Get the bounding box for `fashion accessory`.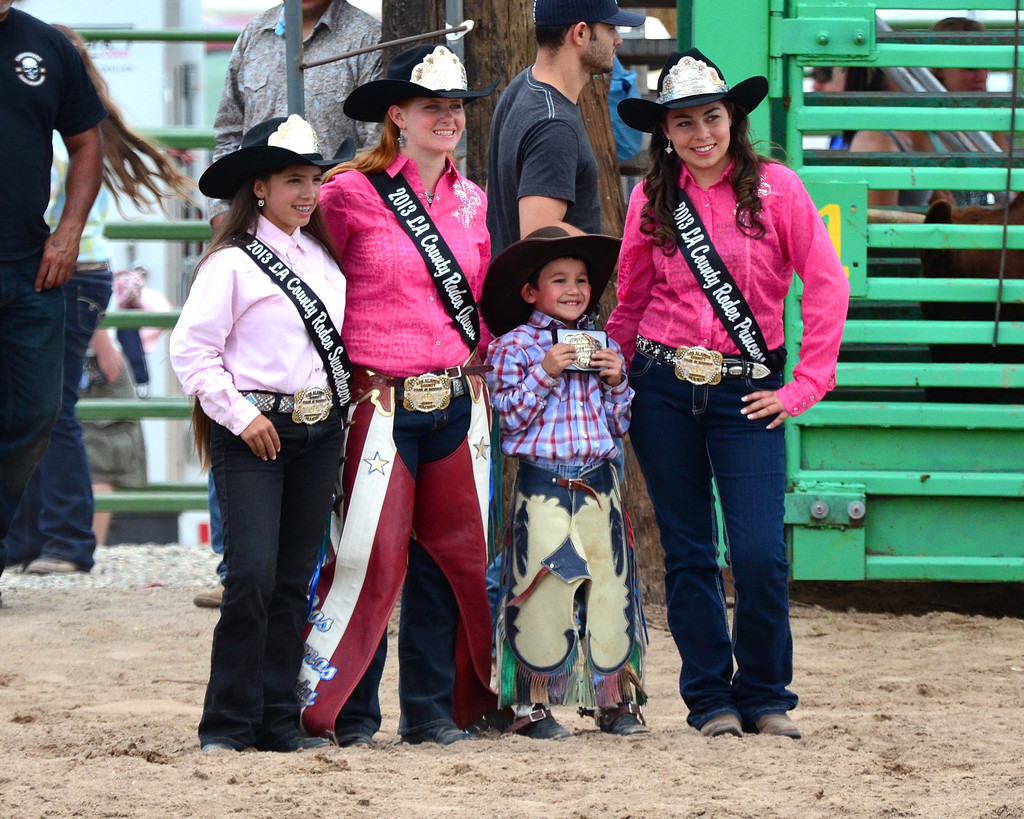
box=[344, 42, 503, 125].
